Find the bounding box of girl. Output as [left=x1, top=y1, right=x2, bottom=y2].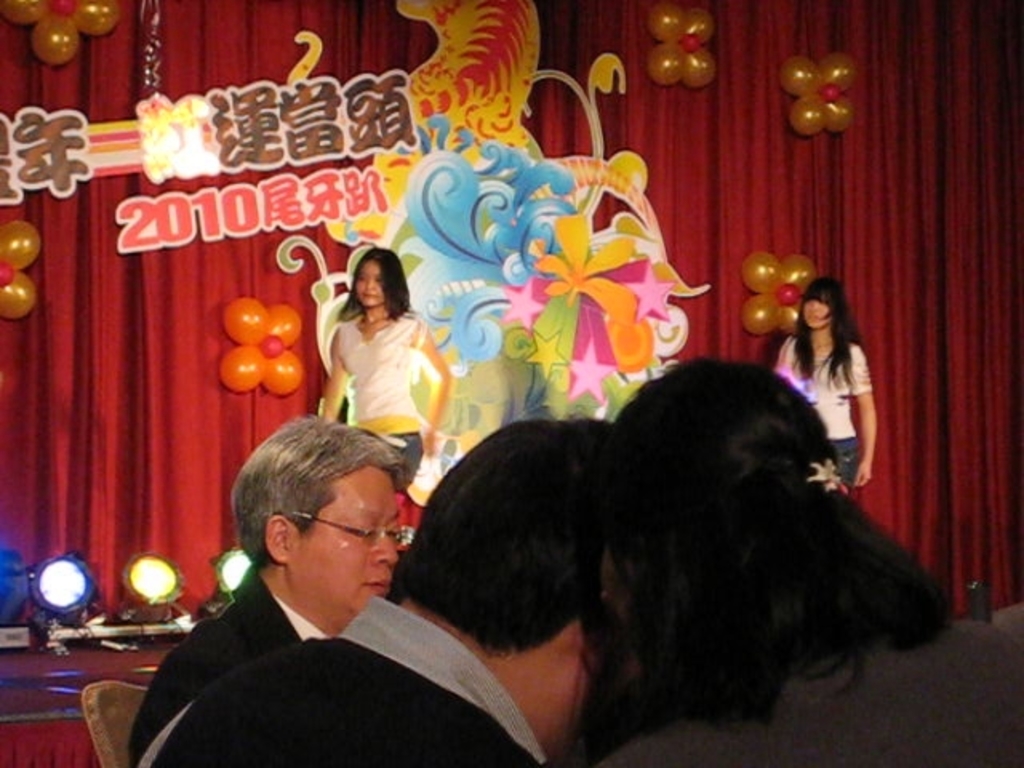
[left=318, top=246, right=451, bottom=496].
